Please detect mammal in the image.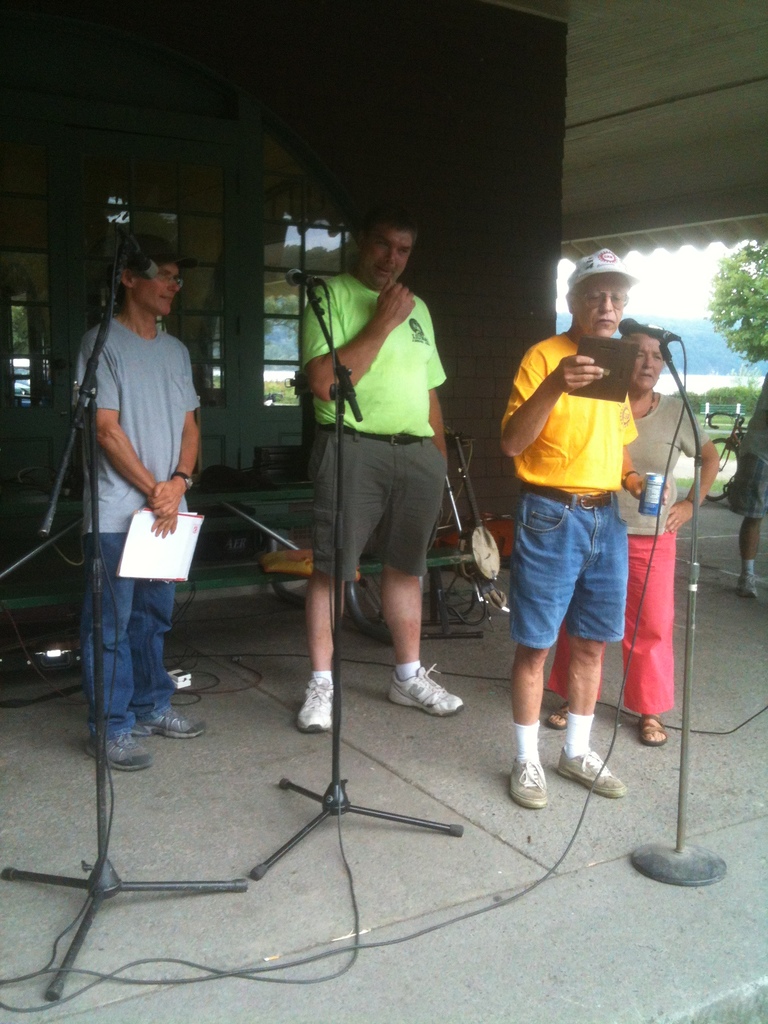
{"left": 720, "top": 371, "right": 767, "bottom": 596}.
